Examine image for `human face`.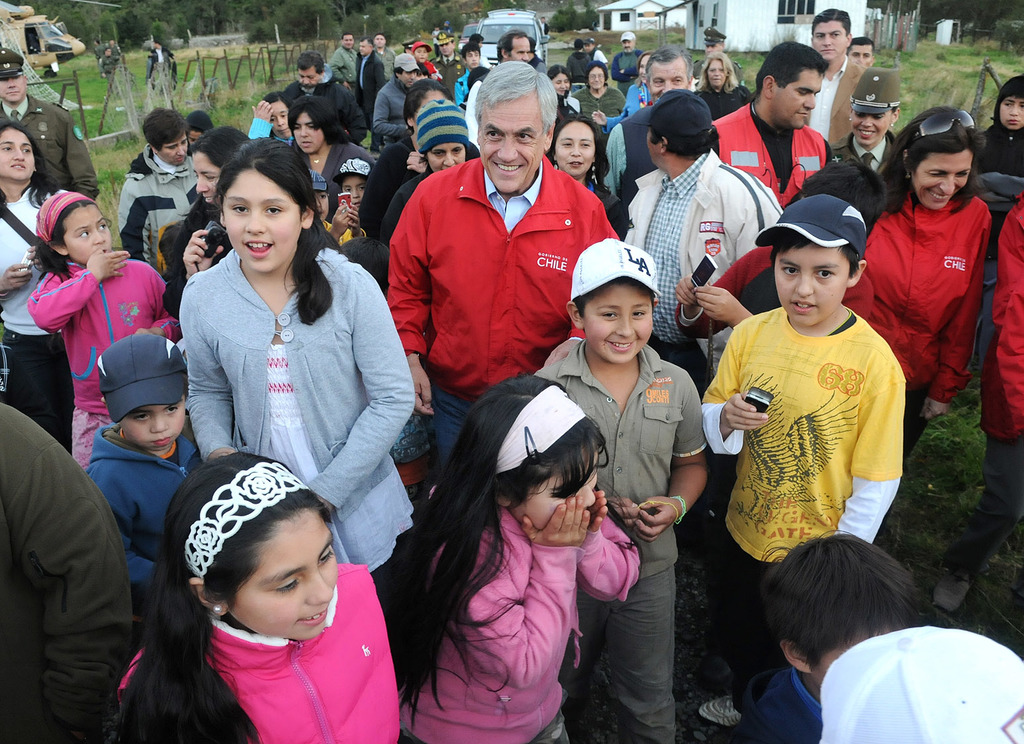
Examination result: <bbox>119, 402, 186, 450</bbox>.
